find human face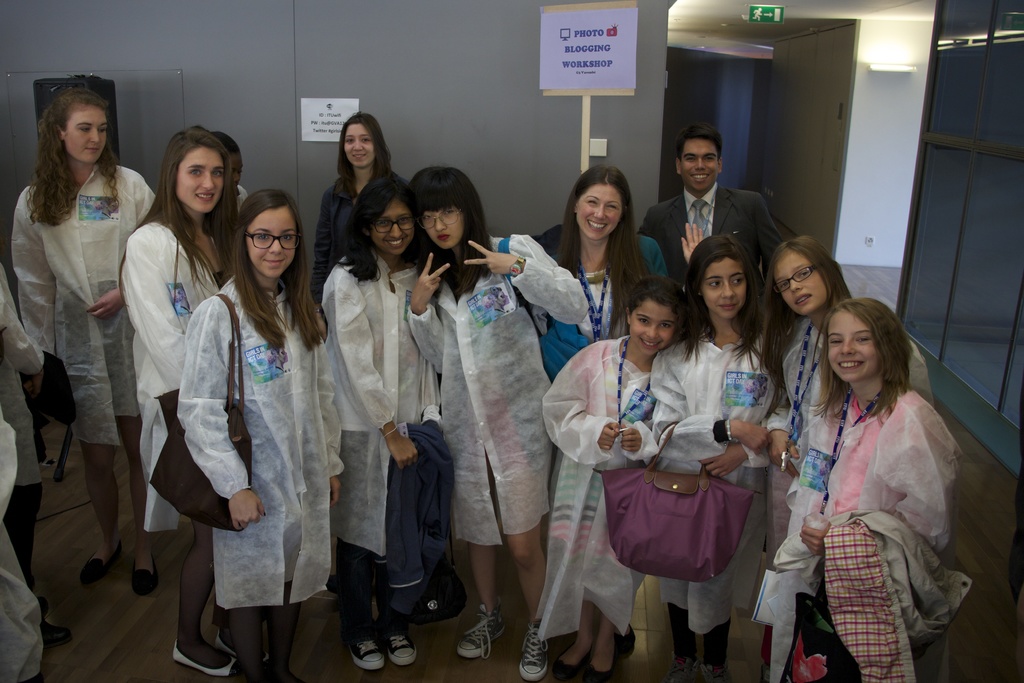
rect(778, 253, 829, 309)
